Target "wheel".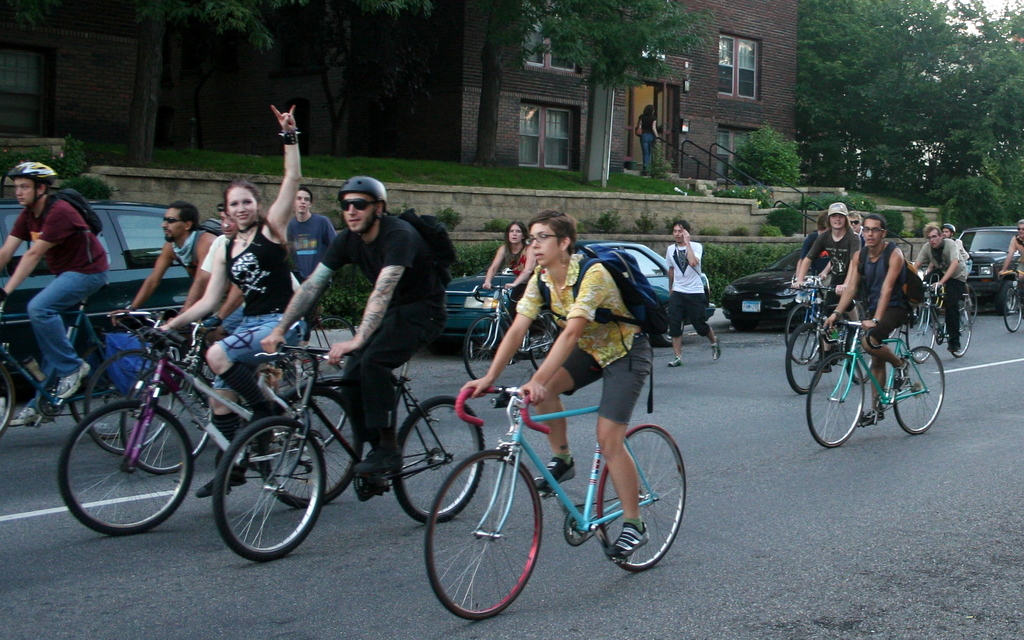
Target region: [254, 387, 364, 508].
